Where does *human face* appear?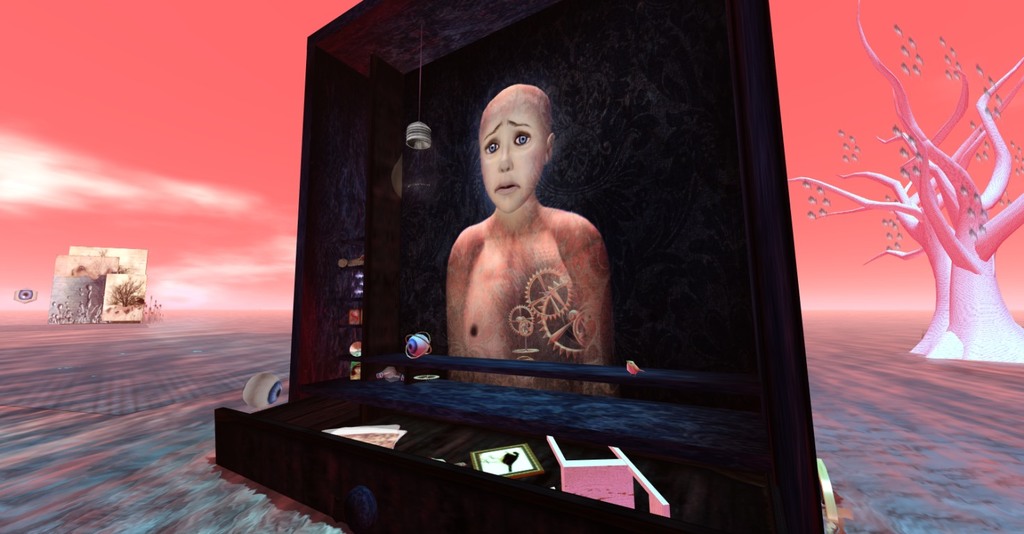
Appears at x1=478 y1=113 x2=547 y2=214.
